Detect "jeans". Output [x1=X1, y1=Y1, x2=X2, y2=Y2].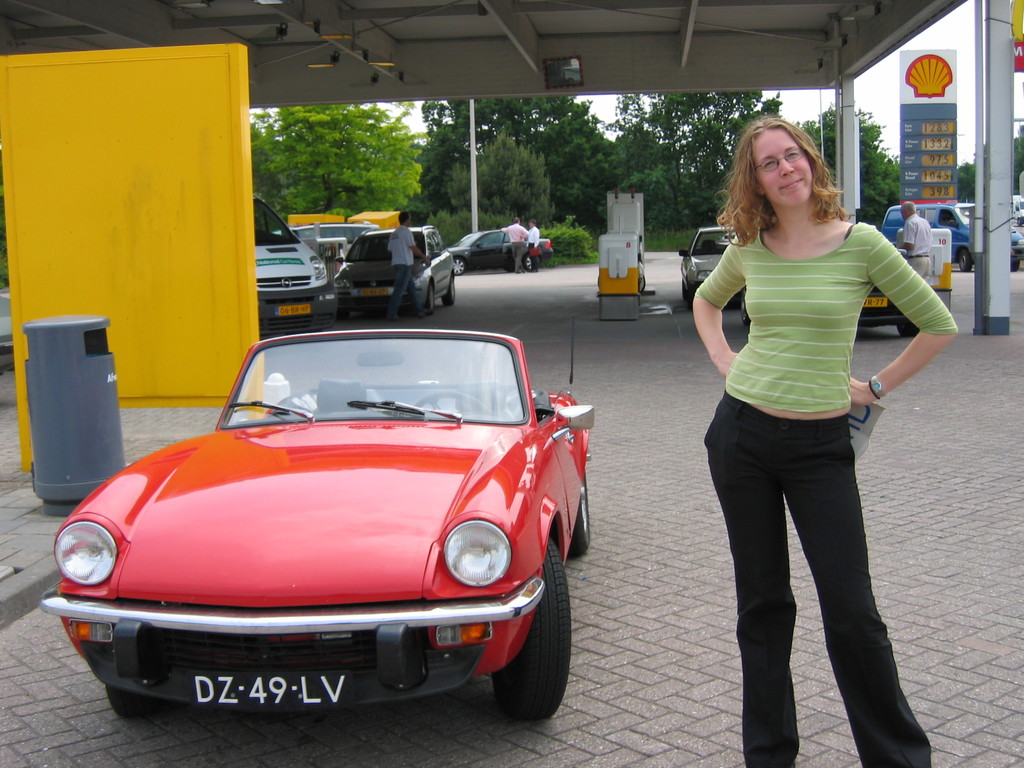
[x1=387, y1=266, x2=424, y2=319].
